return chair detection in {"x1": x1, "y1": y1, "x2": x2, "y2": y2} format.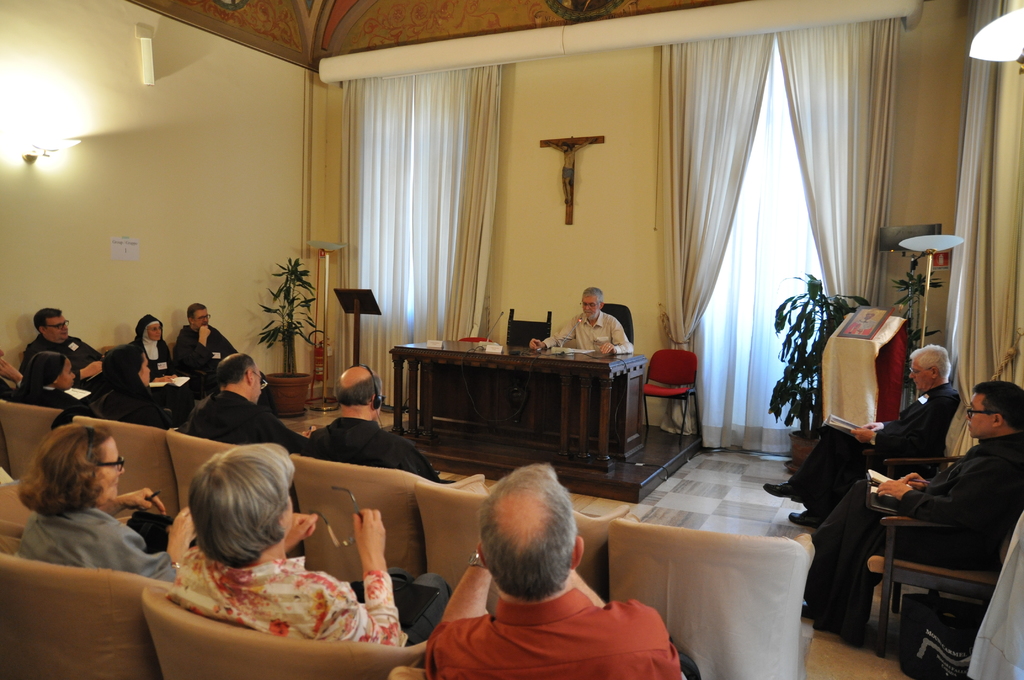
{"x1": 74, "y1": 411, "x2": 178, "y2": 526}.
